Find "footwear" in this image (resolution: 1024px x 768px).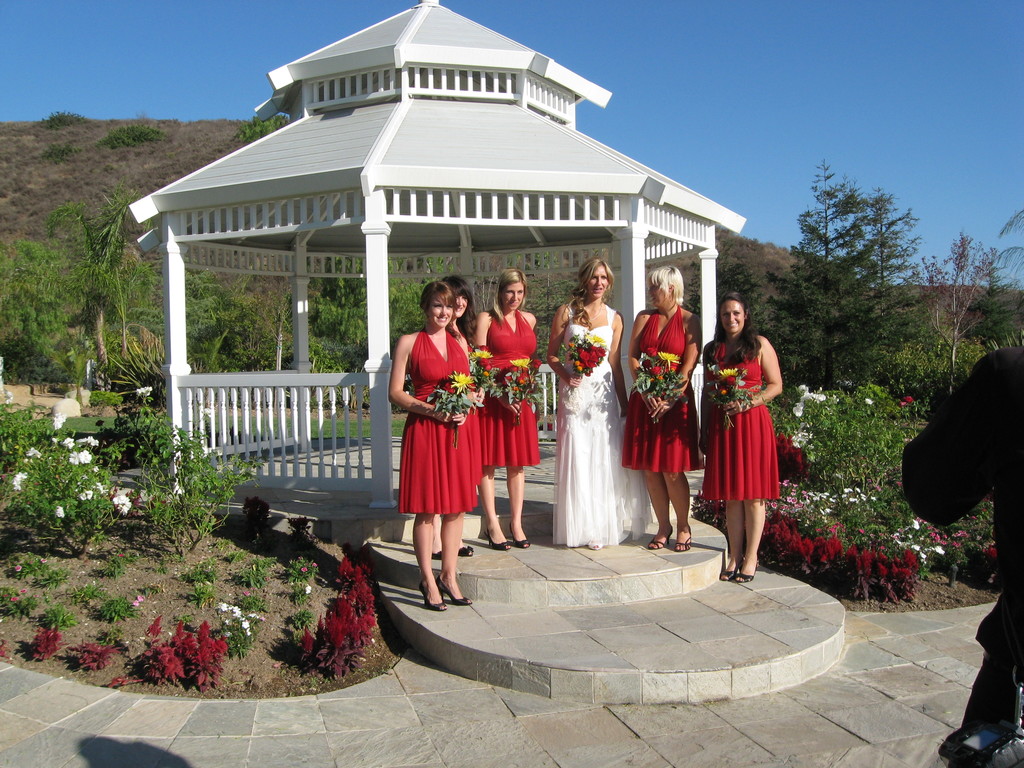
(x1=465, y1=543, x2=474, y2=555).
